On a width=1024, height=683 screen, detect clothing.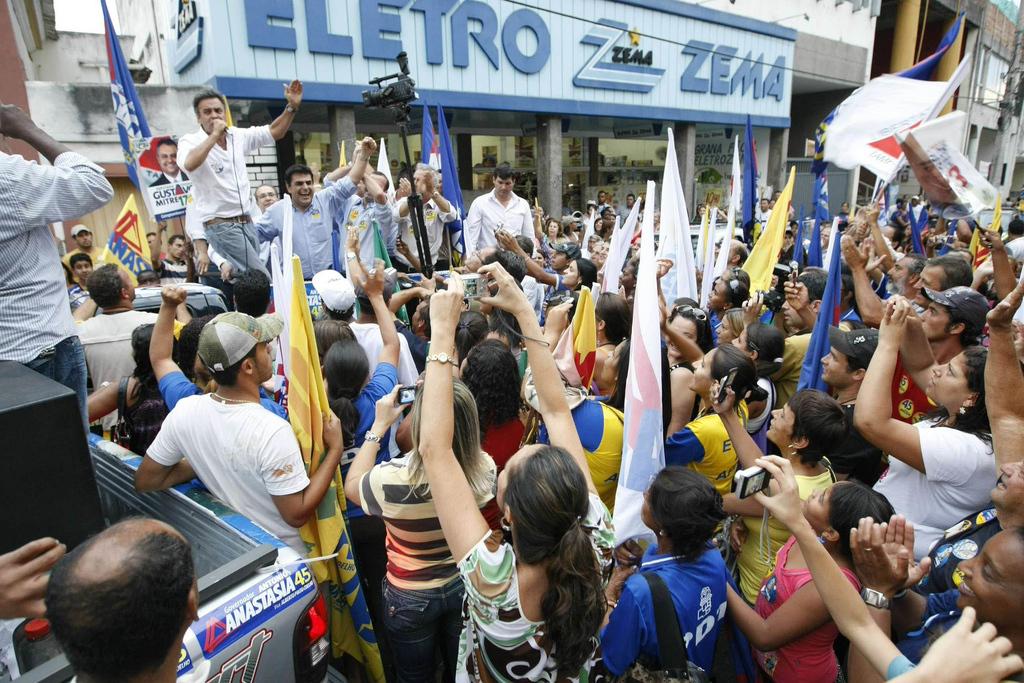
BBox(891, 356, 938, 426).
